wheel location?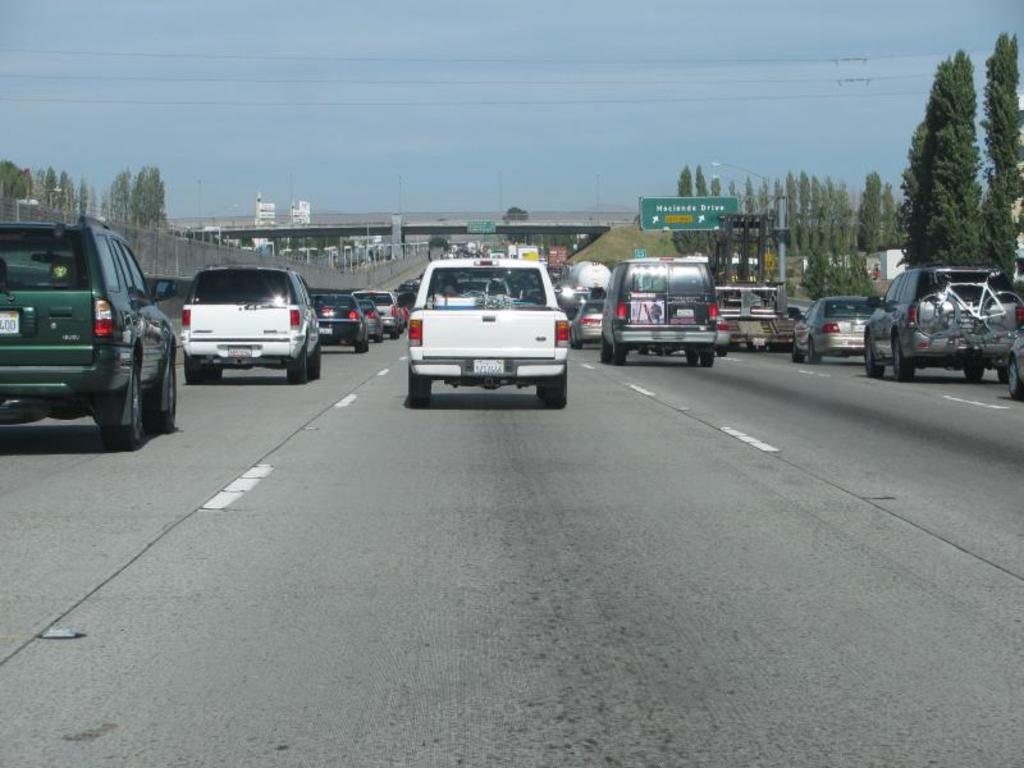
l=403, t=358, r=433, b=407
